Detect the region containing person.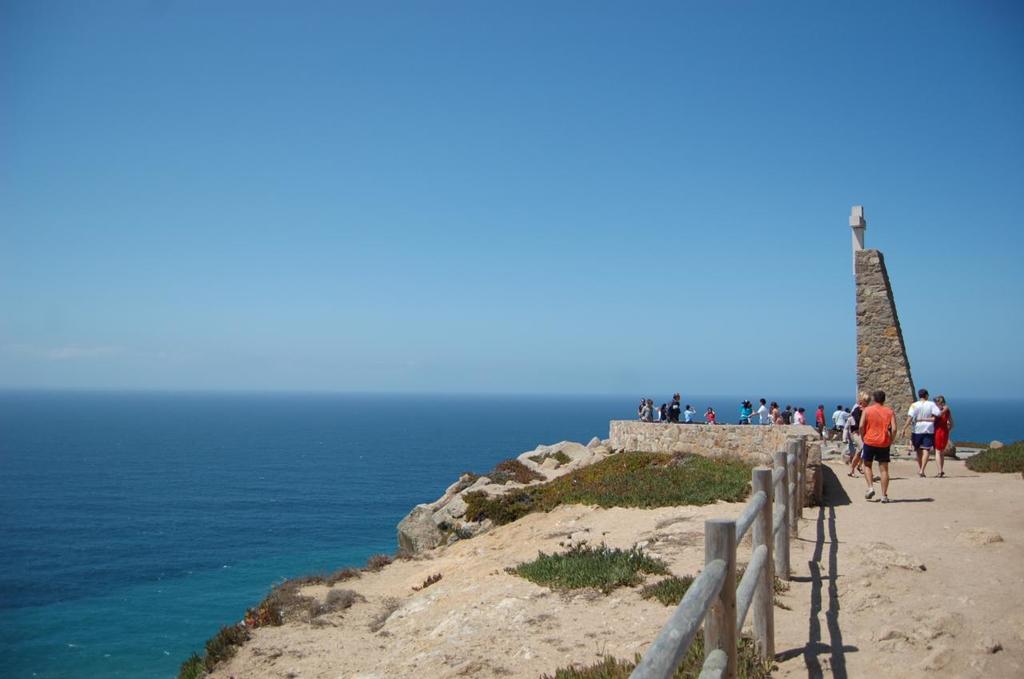
region(930, 397, 952, 473).
